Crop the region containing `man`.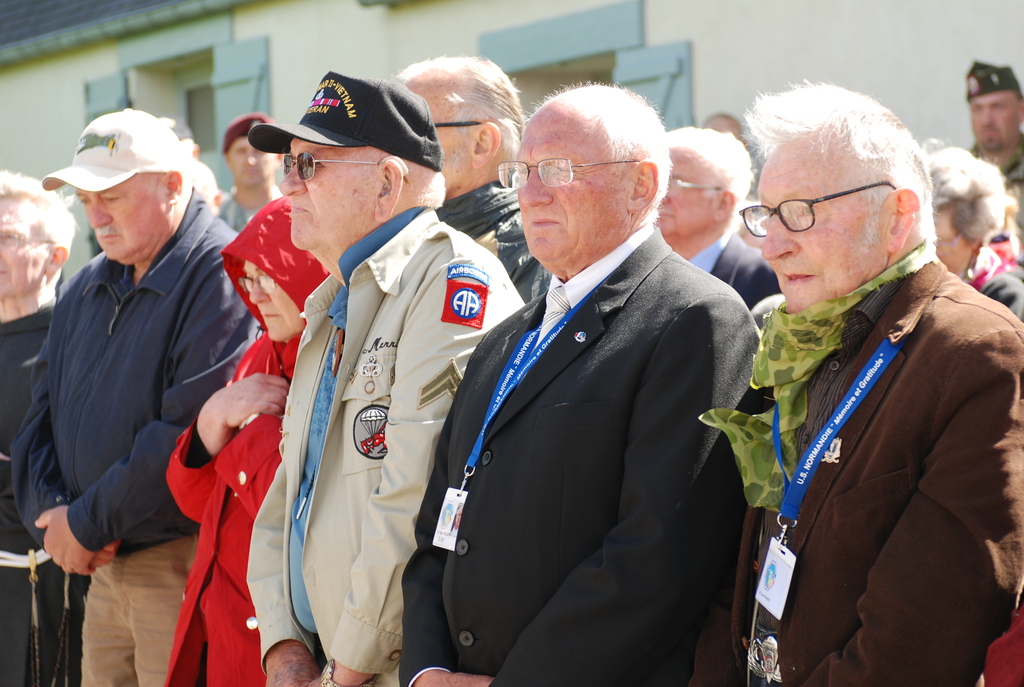
Crop region: select_region(378, 52, 557, 316).
